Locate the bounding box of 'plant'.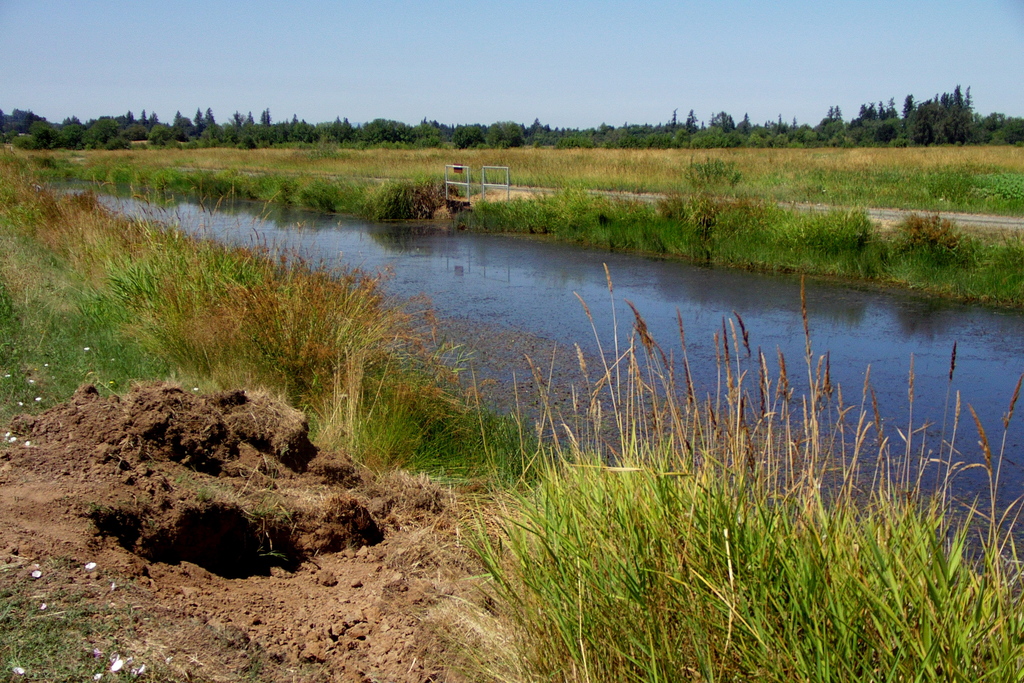
Bounding box: left=0, top=557, right=291, bottom=682.
